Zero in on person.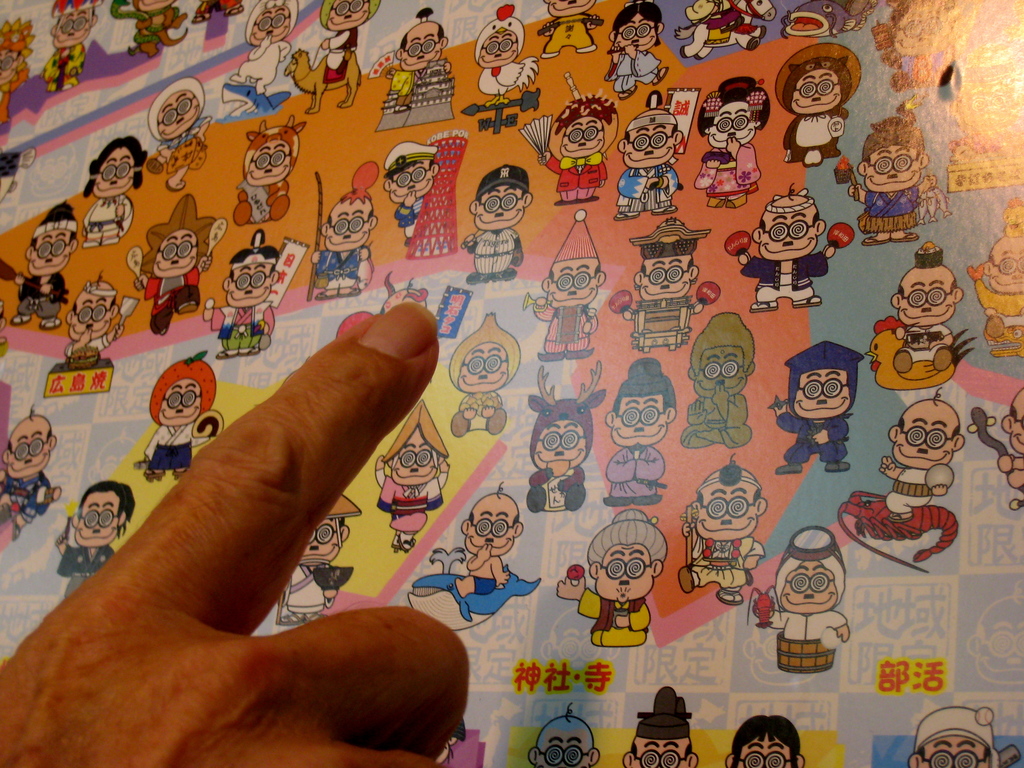
Zeroed in: region(534, 90, 620, 198).
